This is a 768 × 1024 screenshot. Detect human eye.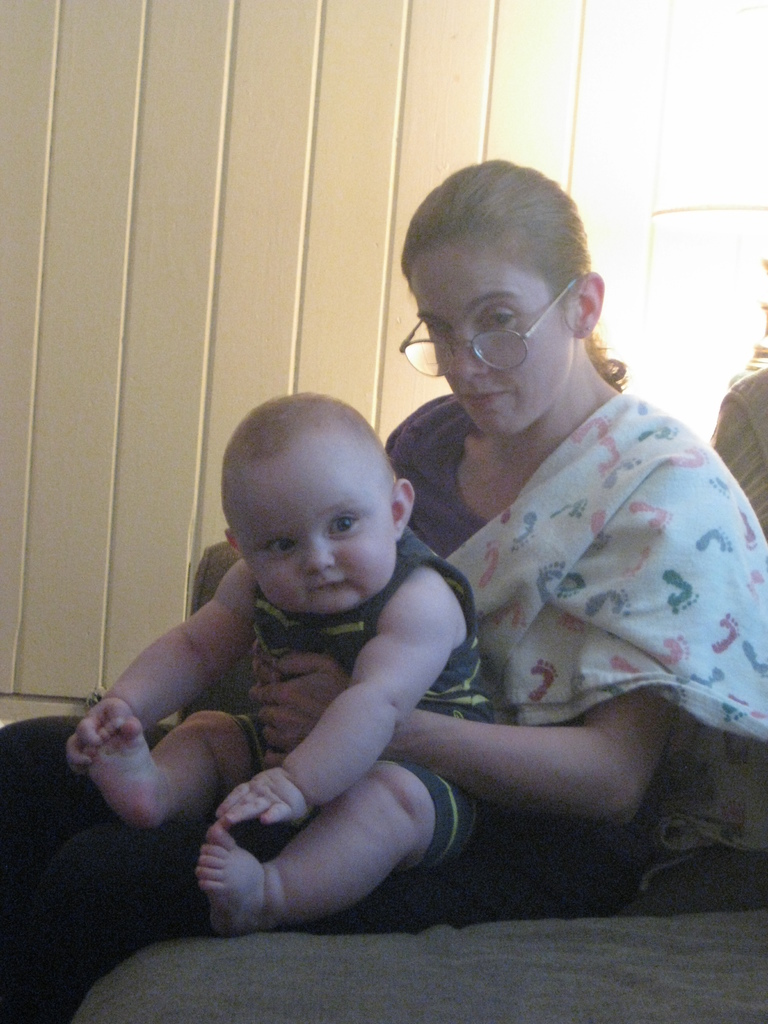
select_region(260, 538, 298, 559).
